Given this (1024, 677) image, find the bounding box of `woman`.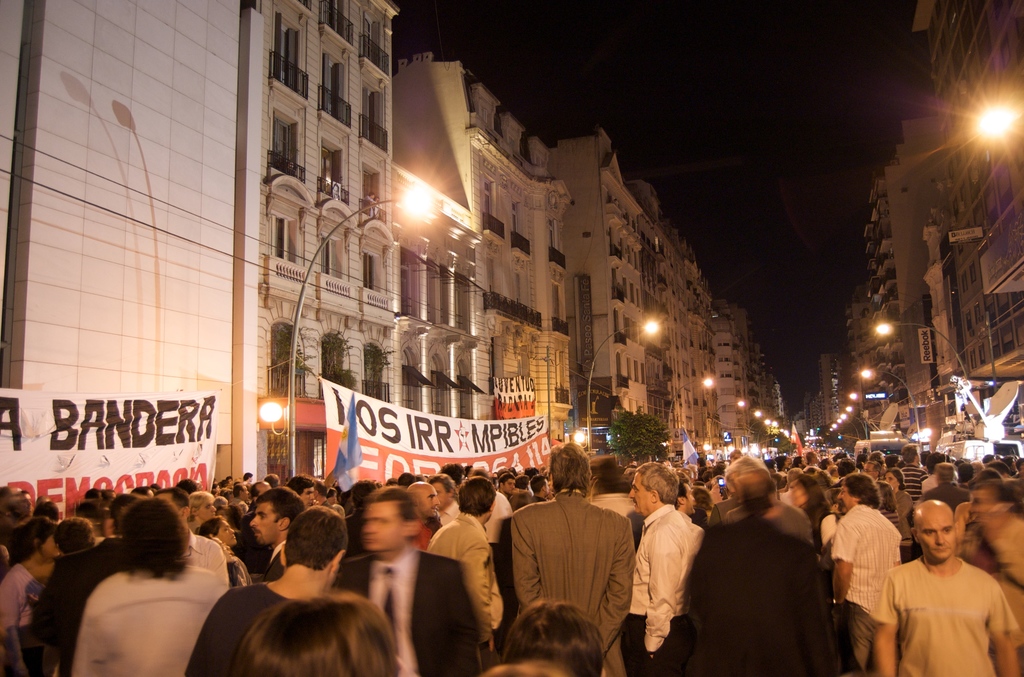
[220,483,255,517].
